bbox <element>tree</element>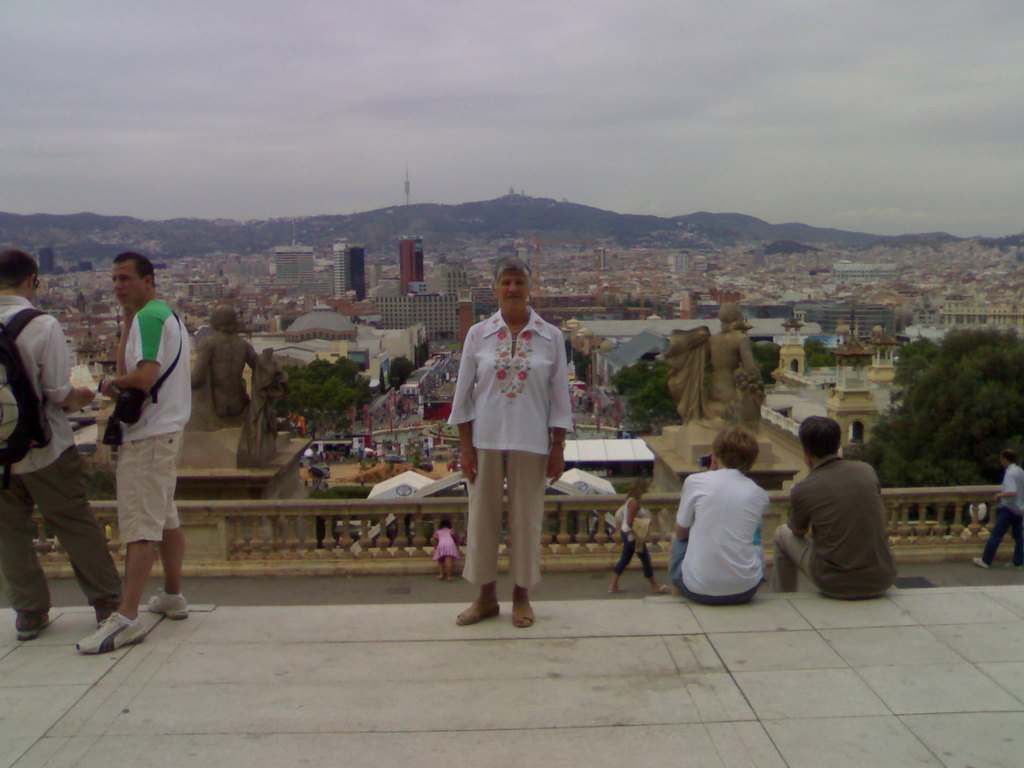
crop(385, 351, 416, 394)
